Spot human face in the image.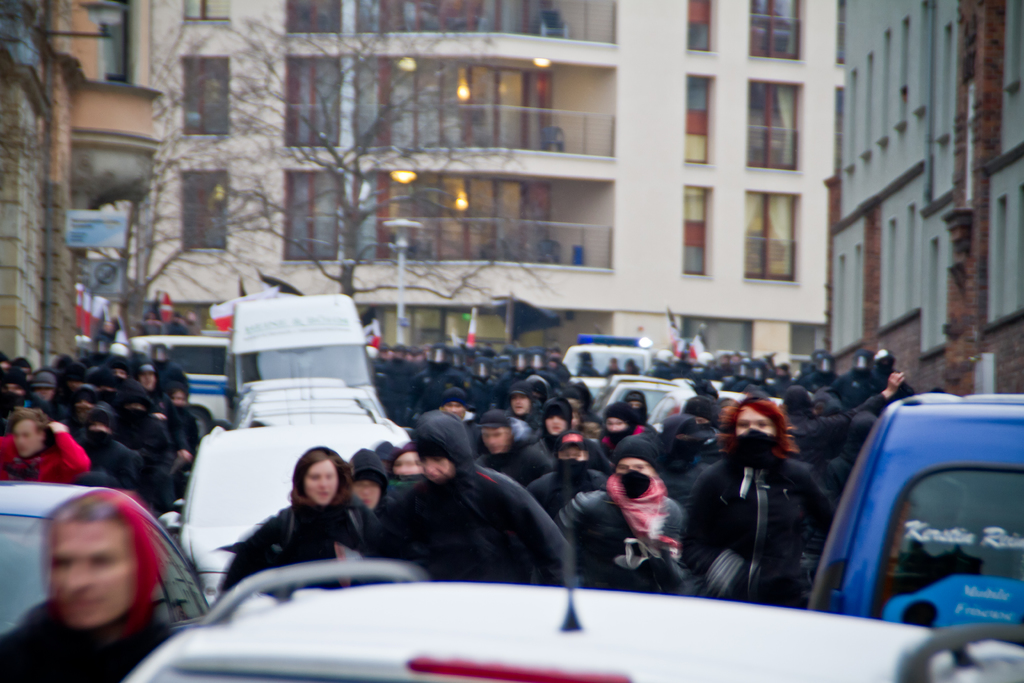
human face found at l=421, t=454, r=451, b=482.
